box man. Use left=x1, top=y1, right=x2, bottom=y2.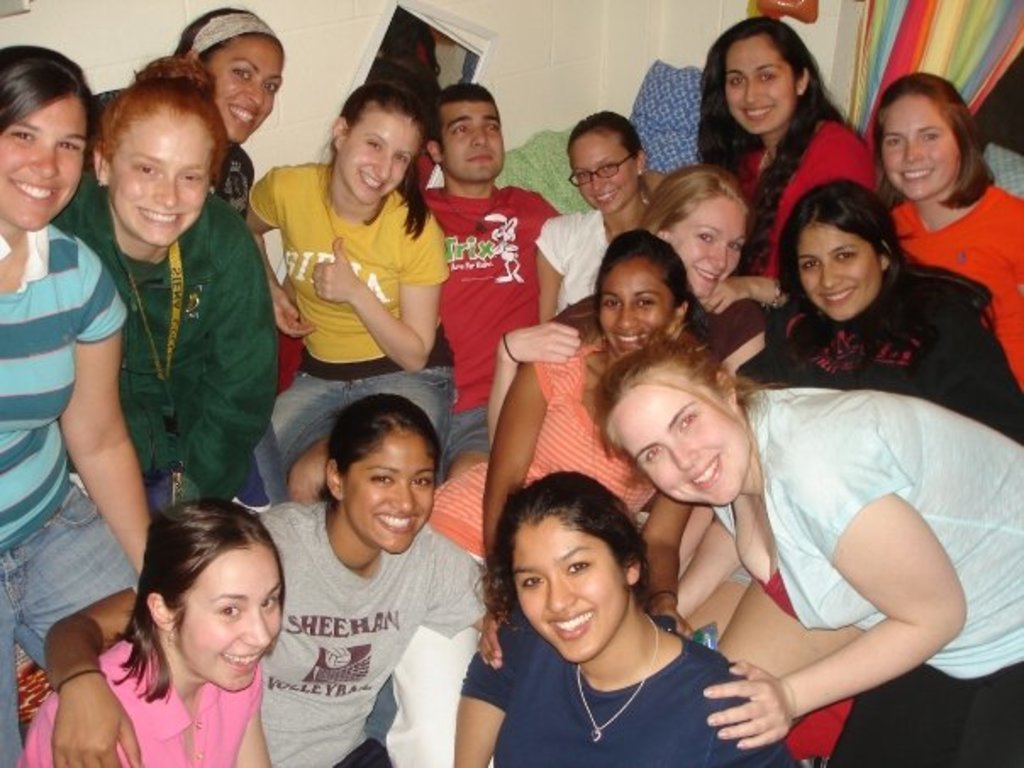
left=288, top=78, right=556, bottom=502.
